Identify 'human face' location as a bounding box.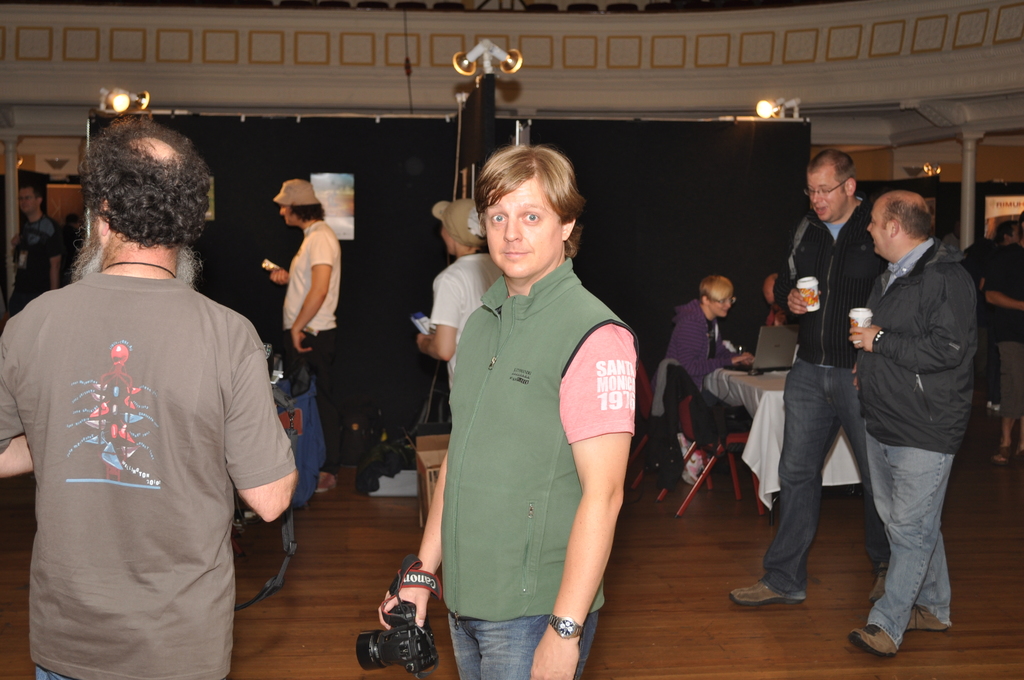
<region>806, 170, 847, 222</region>.
